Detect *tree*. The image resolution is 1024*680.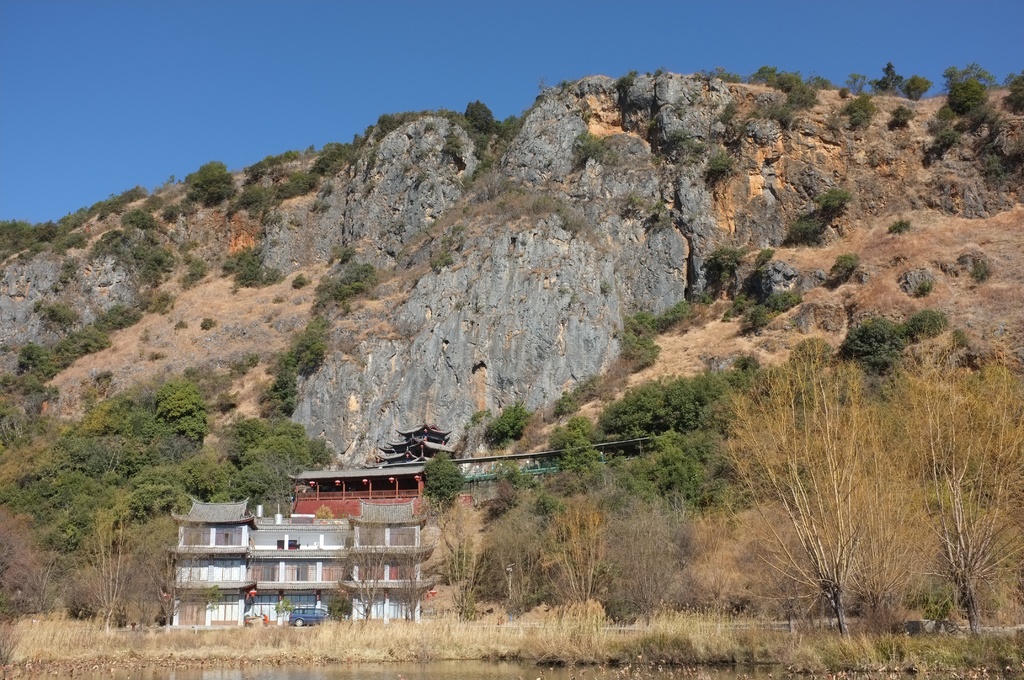
[846, 71, 870, 95].
